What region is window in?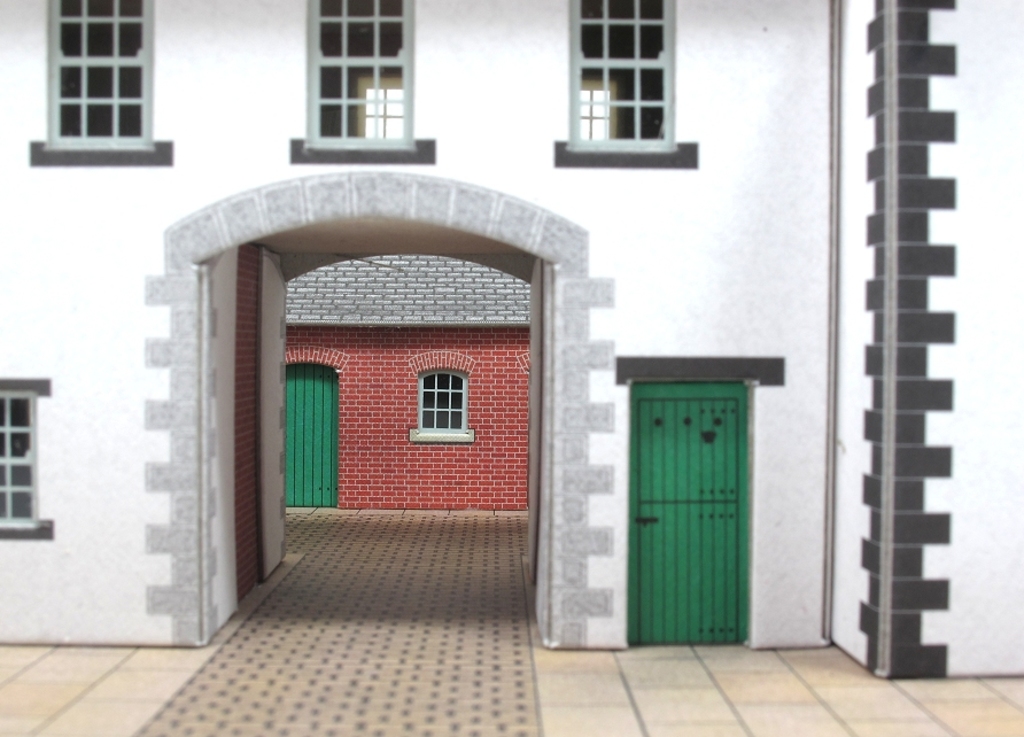
Rect(575, 79, 613, 147).
